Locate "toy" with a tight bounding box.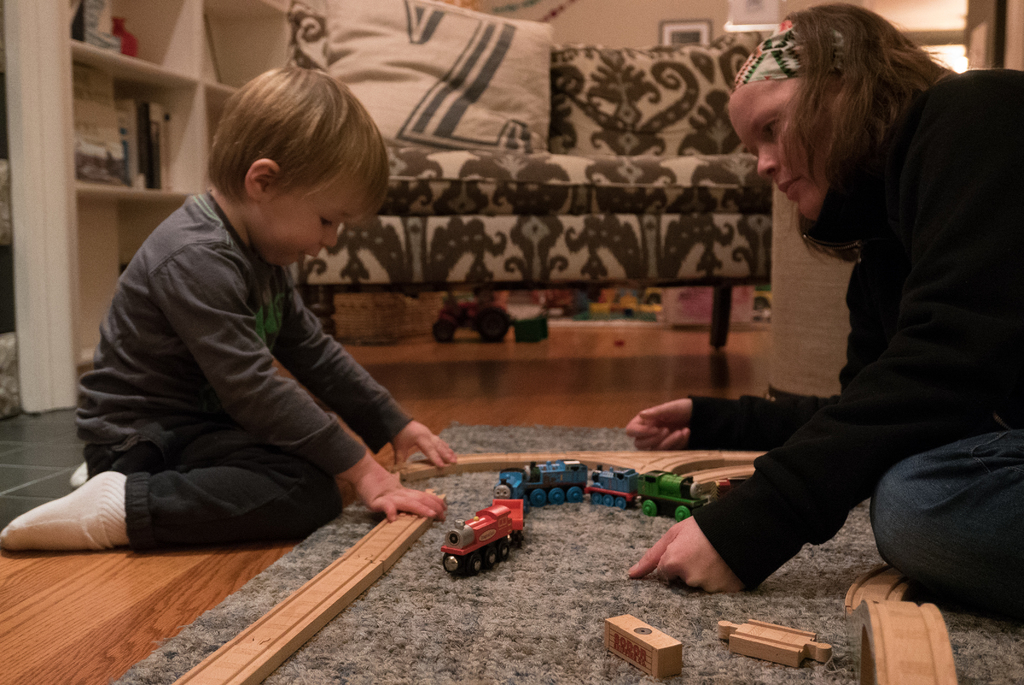
495, 457, 588, 506.
